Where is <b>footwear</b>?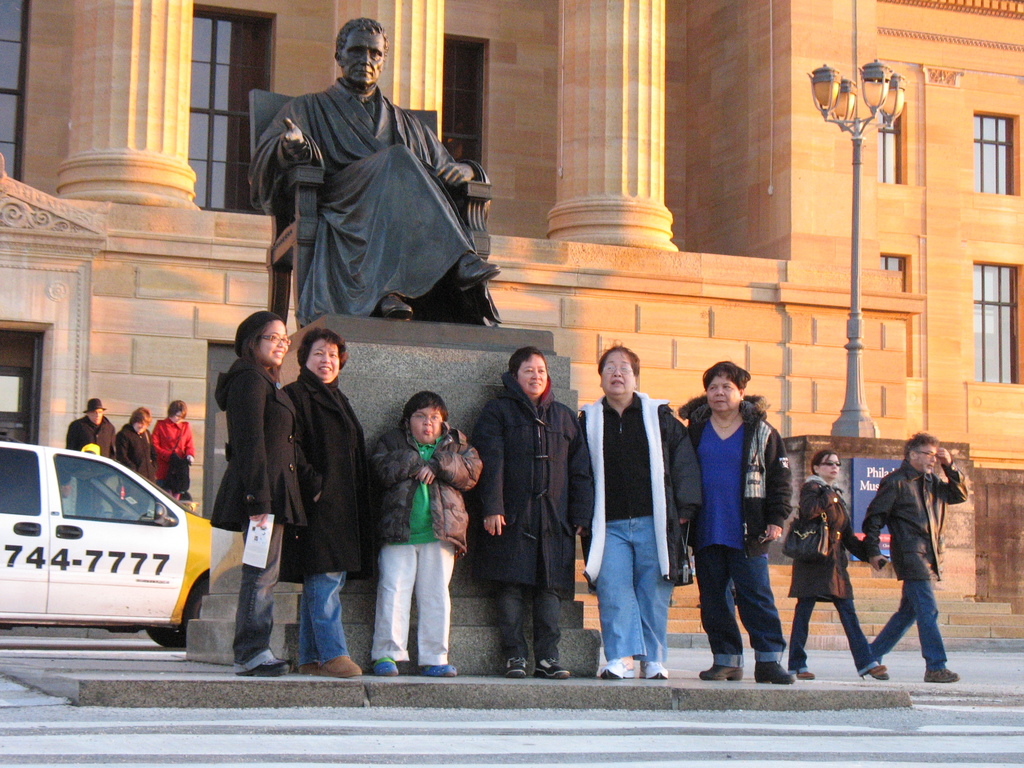
[left=506, top=653, right=527, bottom=680].
